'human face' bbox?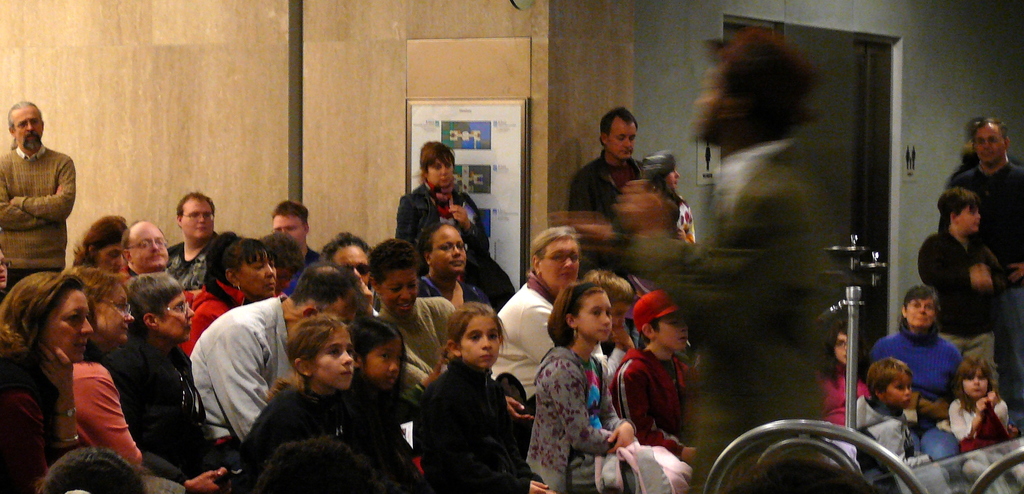
273, 213, 303, 244
